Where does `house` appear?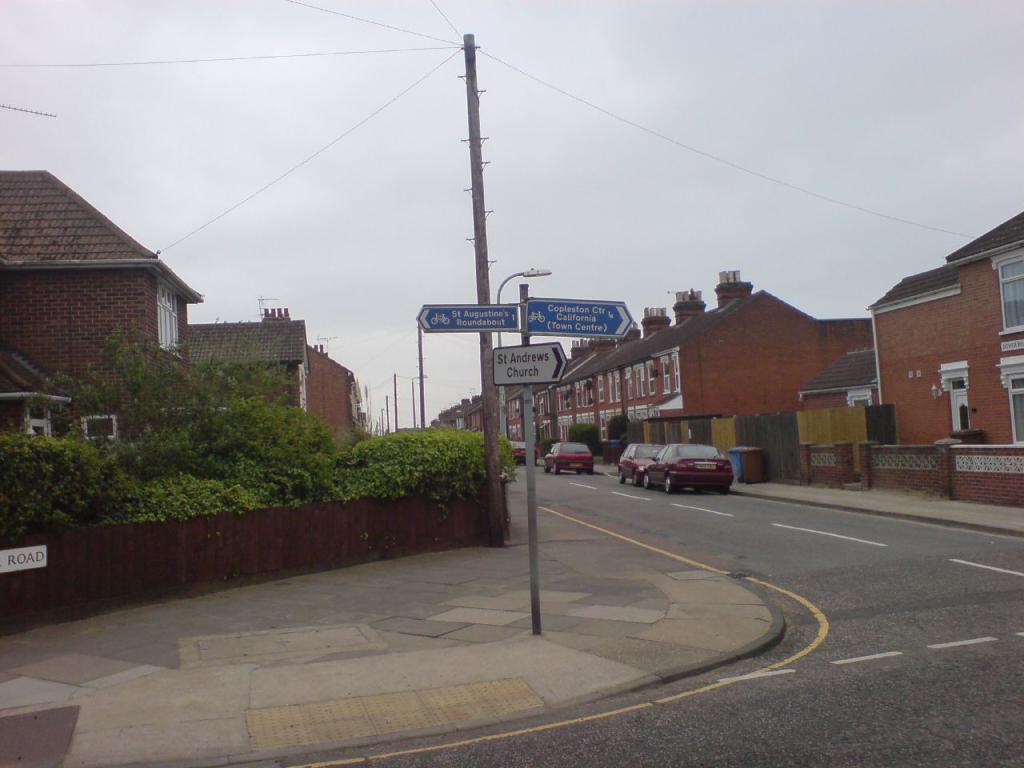
Appears at crop(527, 378, 570, 460).
